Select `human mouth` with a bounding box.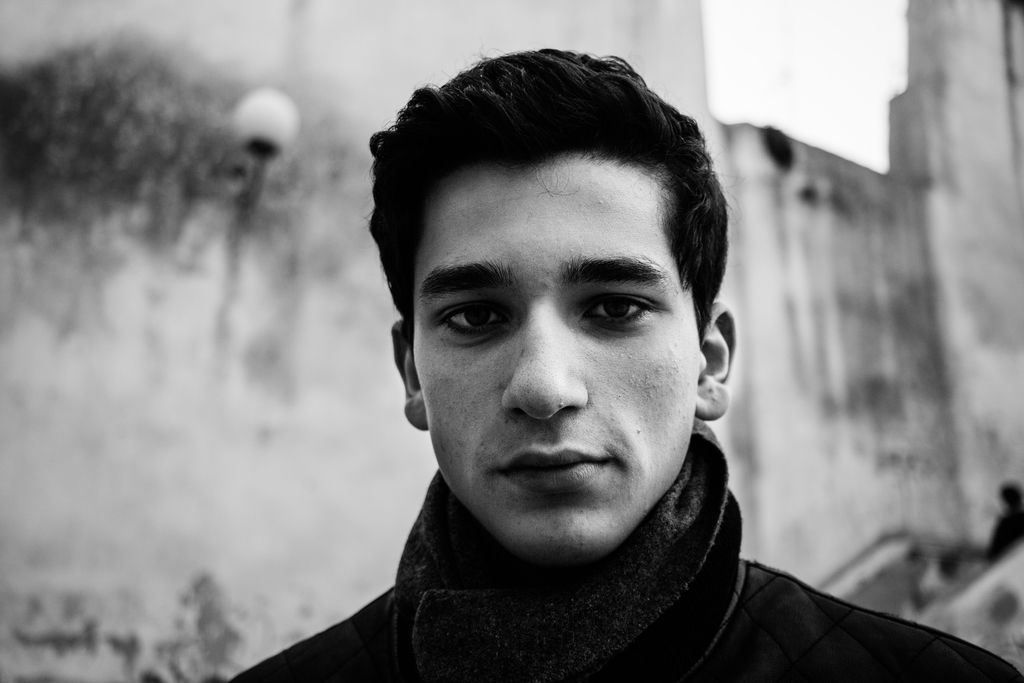
[left=489, top=441, right=616, bottom=492].
